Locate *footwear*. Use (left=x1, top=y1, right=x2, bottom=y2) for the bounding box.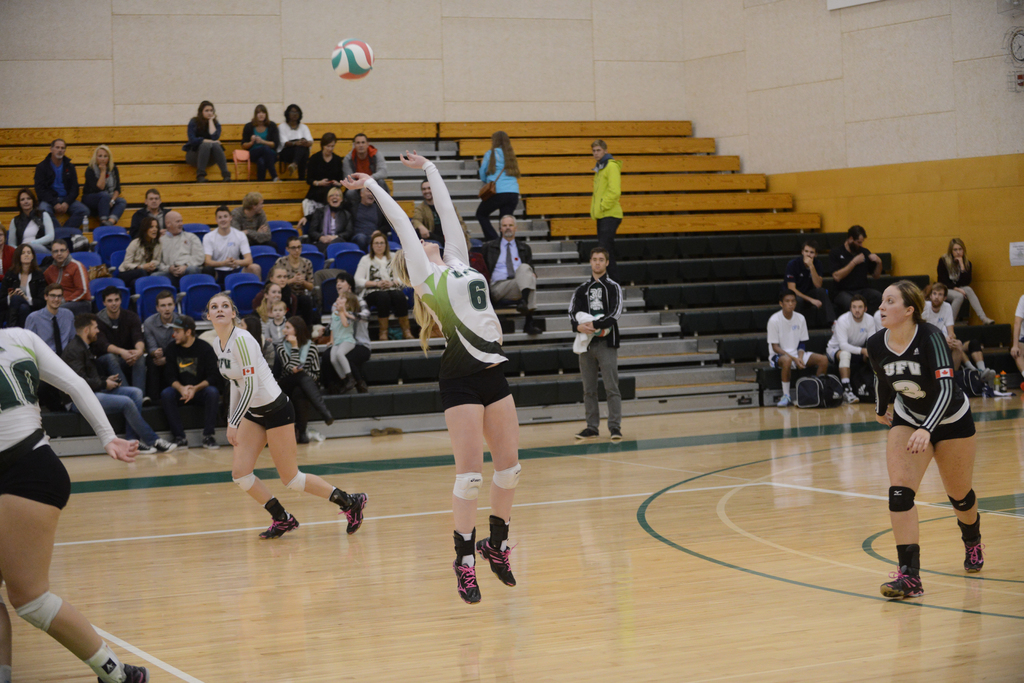
(left=152, top=437, right=175, bottom=451).
